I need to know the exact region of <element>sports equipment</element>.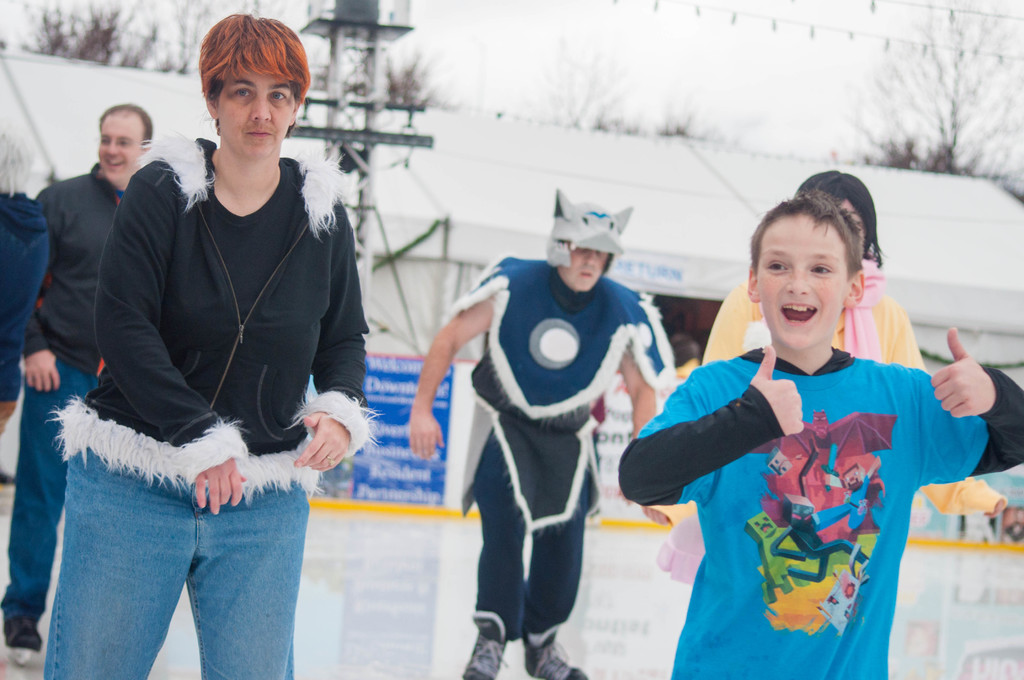
Region: locate(462, 634, 506, 679).
